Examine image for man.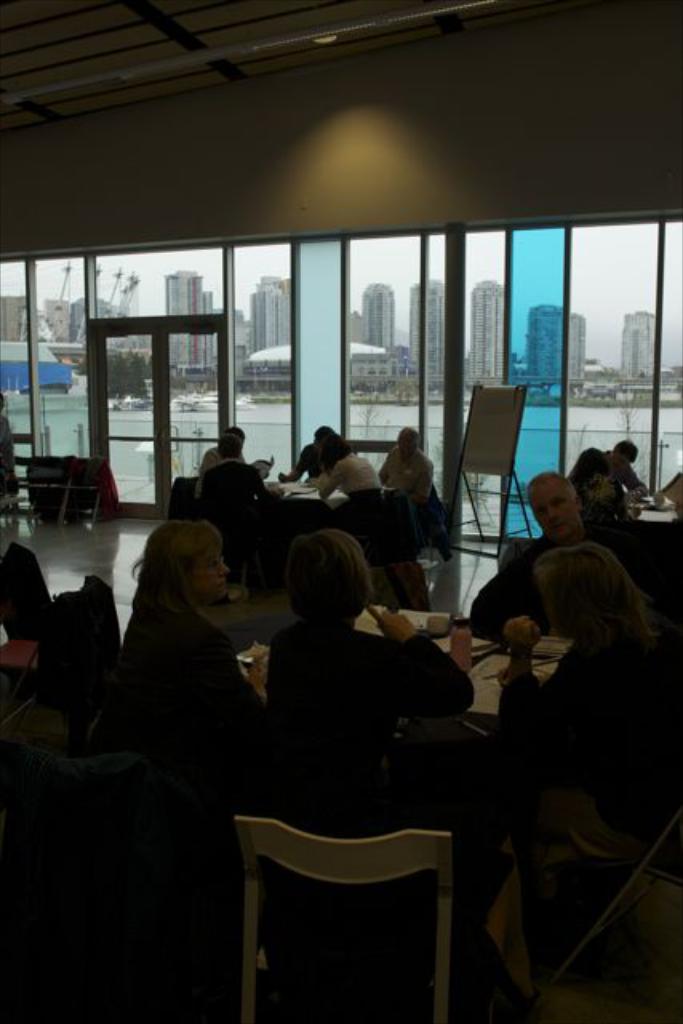
Examination result: {"left": 197, "top": 421, "right": 253, "bottom": 498}.
